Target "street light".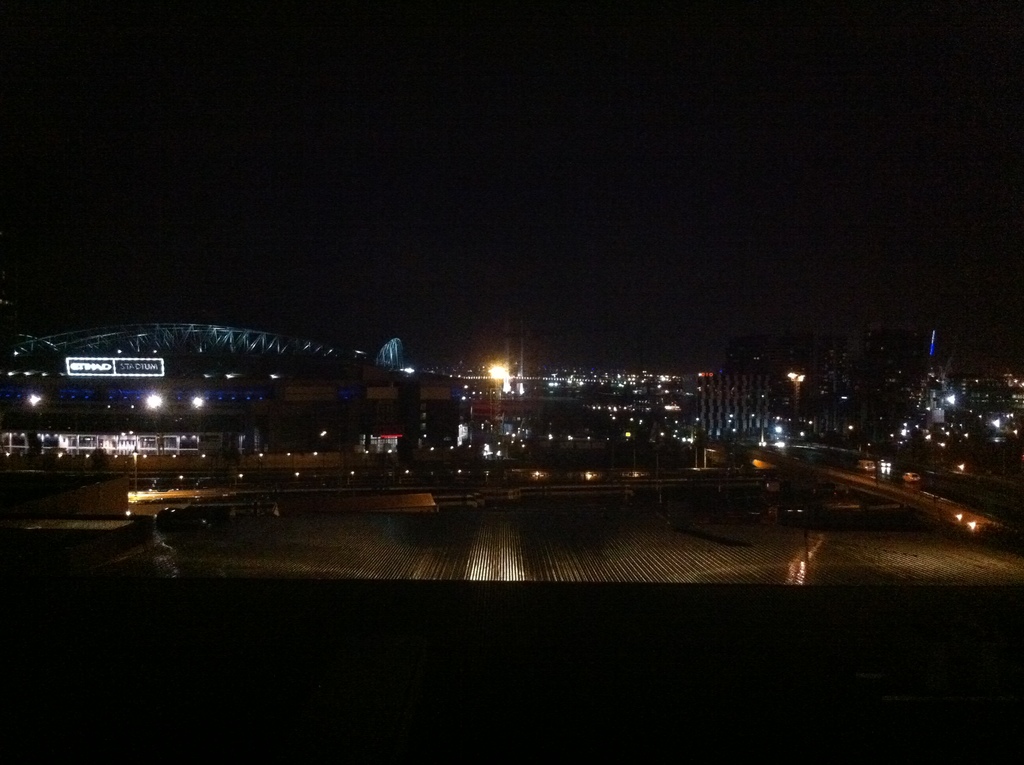
Target region: left=4, top=449, right=12, bottom=456.
